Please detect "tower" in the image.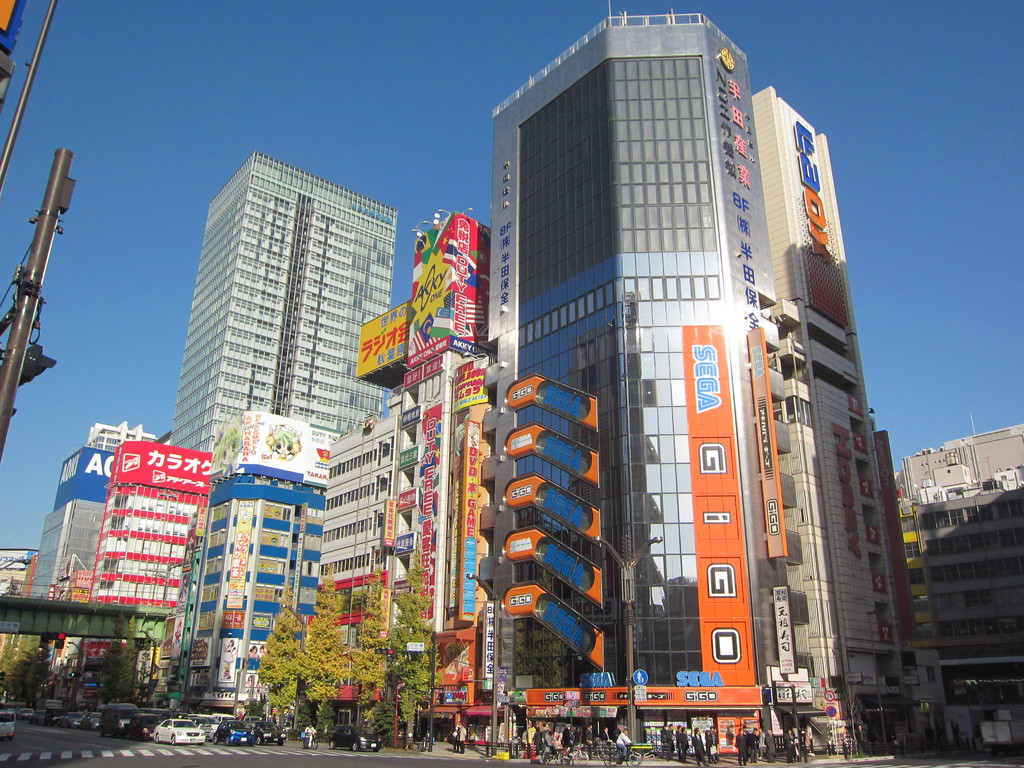
select_region(301, 207, 495, 742).
